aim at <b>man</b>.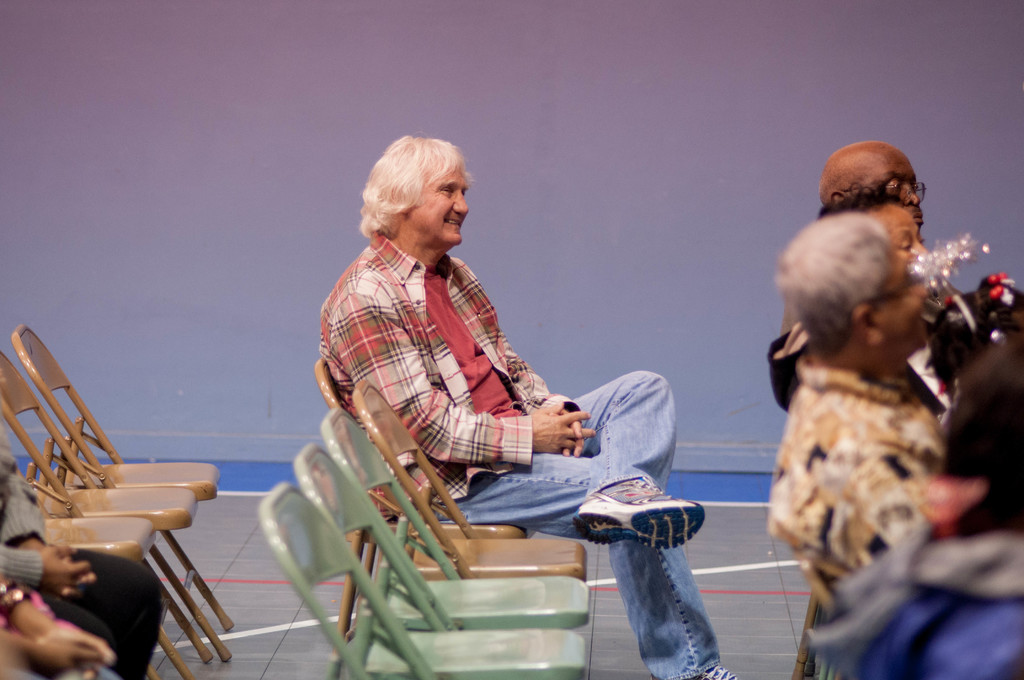
Aimed at pyautogui.locateOnScreen(310, 161, 703, 620).
